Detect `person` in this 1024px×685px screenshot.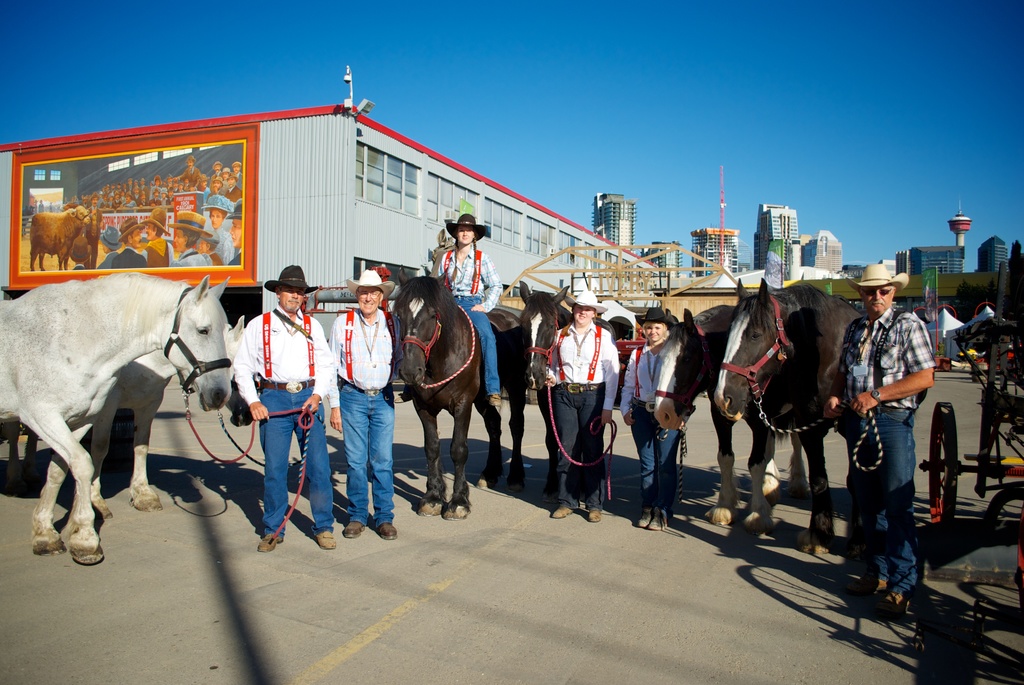
Detection: (left=228, top=262, right=343, bottom=549).
